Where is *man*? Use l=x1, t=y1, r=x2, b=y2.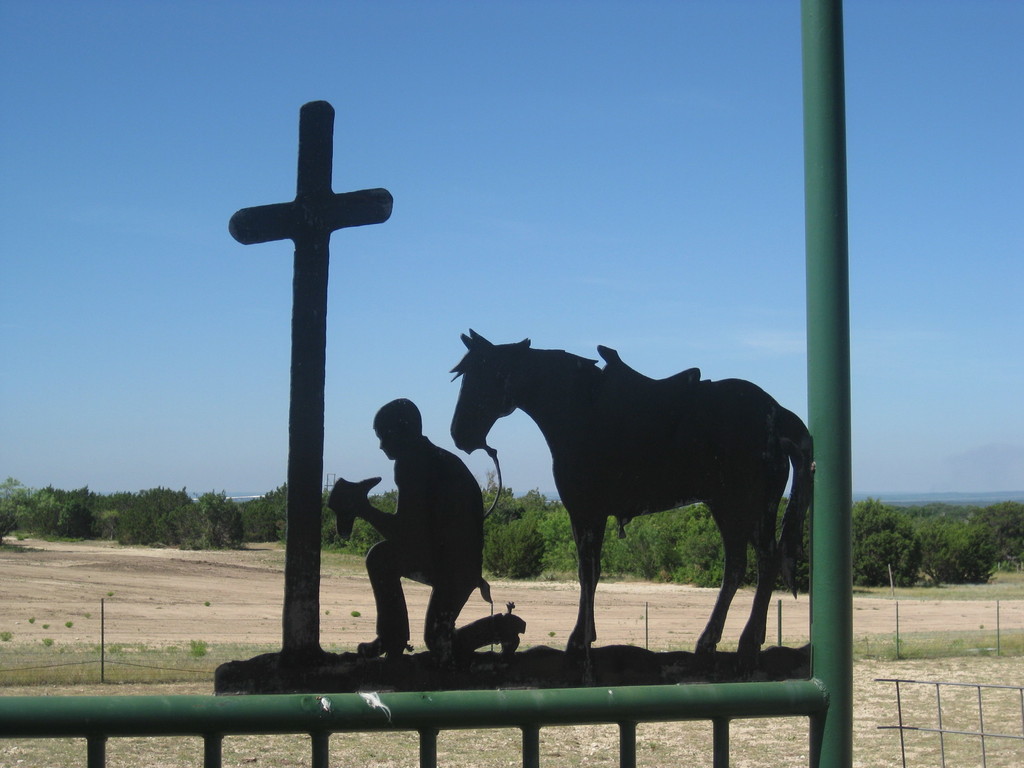
l=349, t=396, r=486, b=680.
